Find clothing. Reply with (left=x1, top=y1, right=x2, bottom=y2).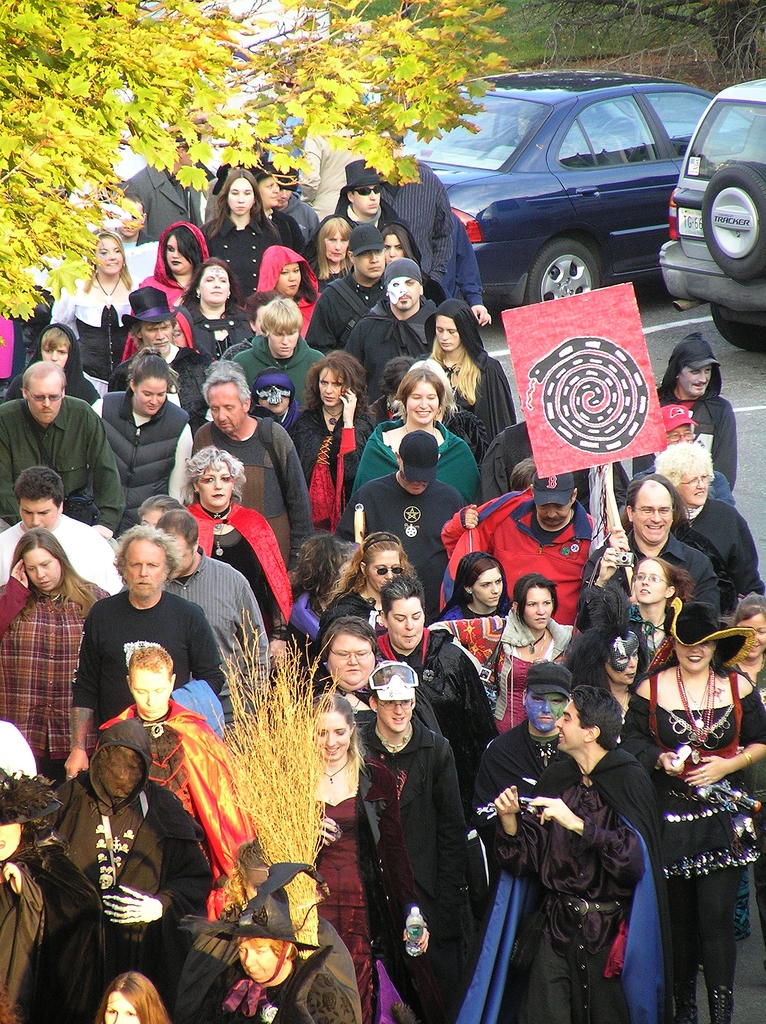
(left=279, top=588, right=324, bottom=683).
